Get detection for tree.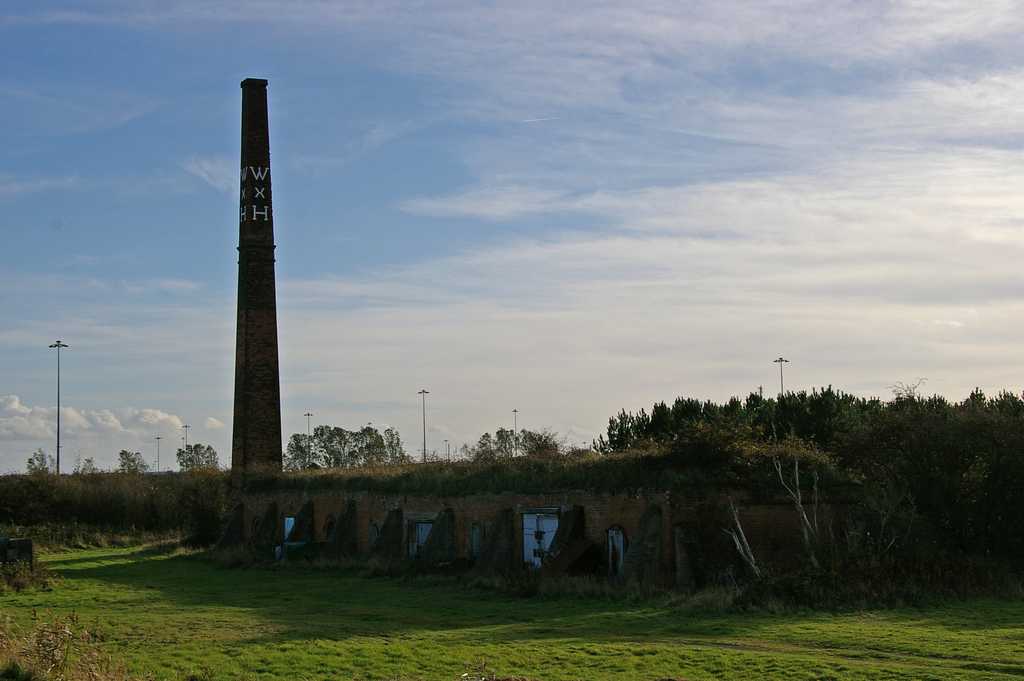
Detection: [left=25, top=445, right=58, bottom=477].
